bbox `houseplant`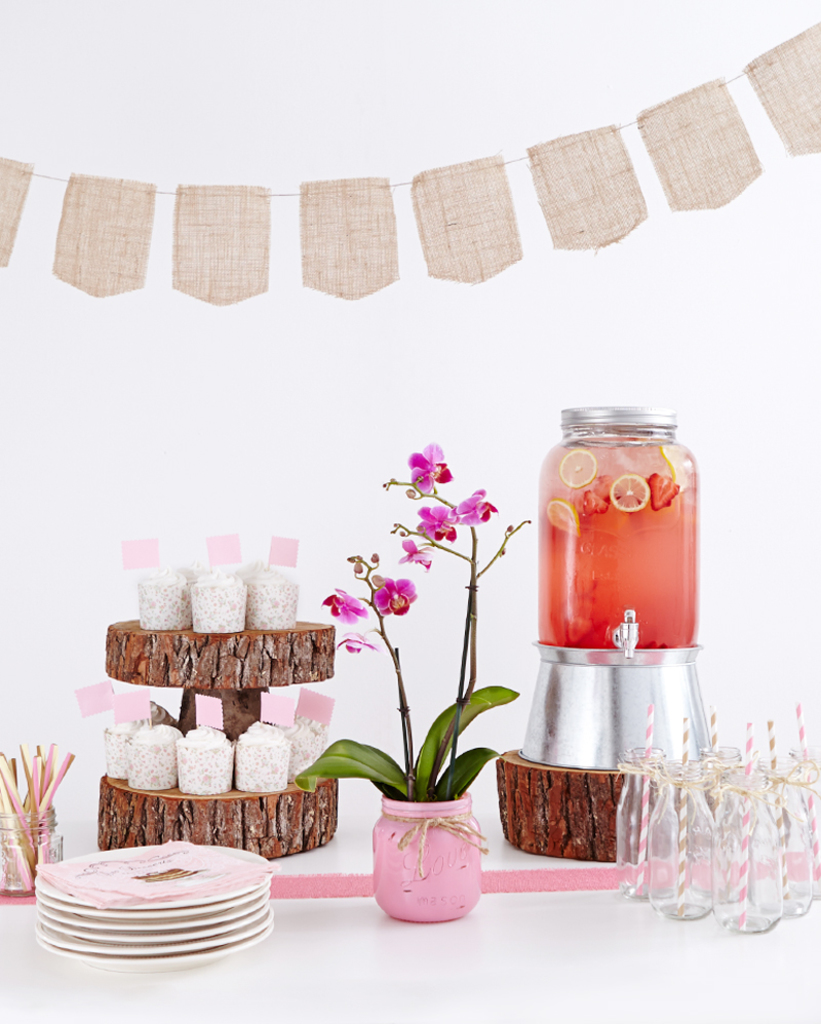
box=[292, 442, 534, 929]
